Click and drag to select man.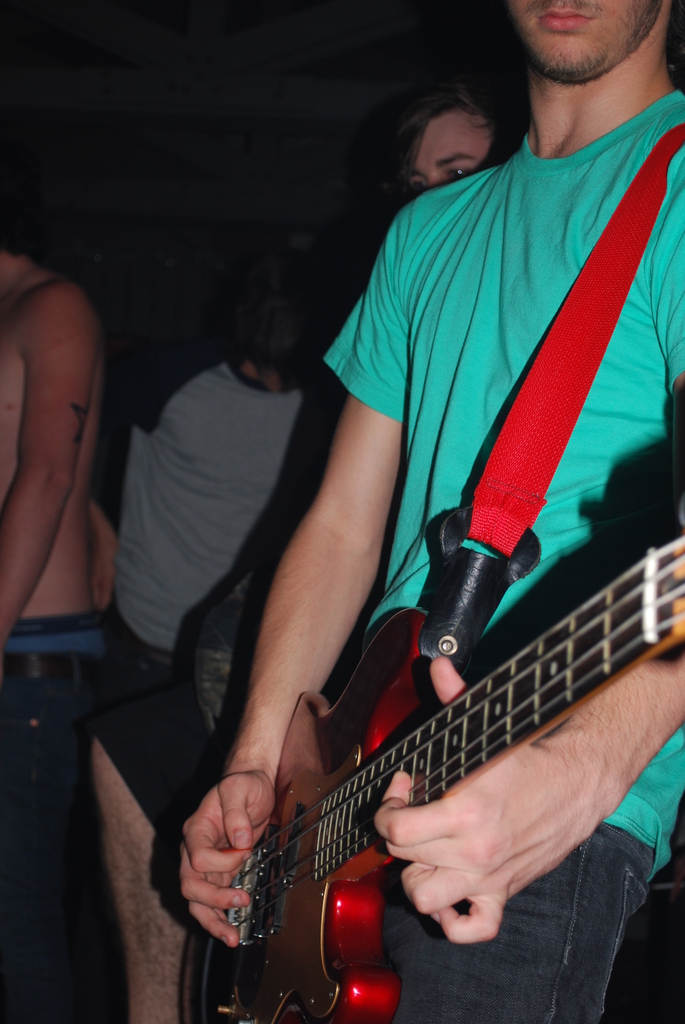
Selection: 84, 284, 351, 1023.
